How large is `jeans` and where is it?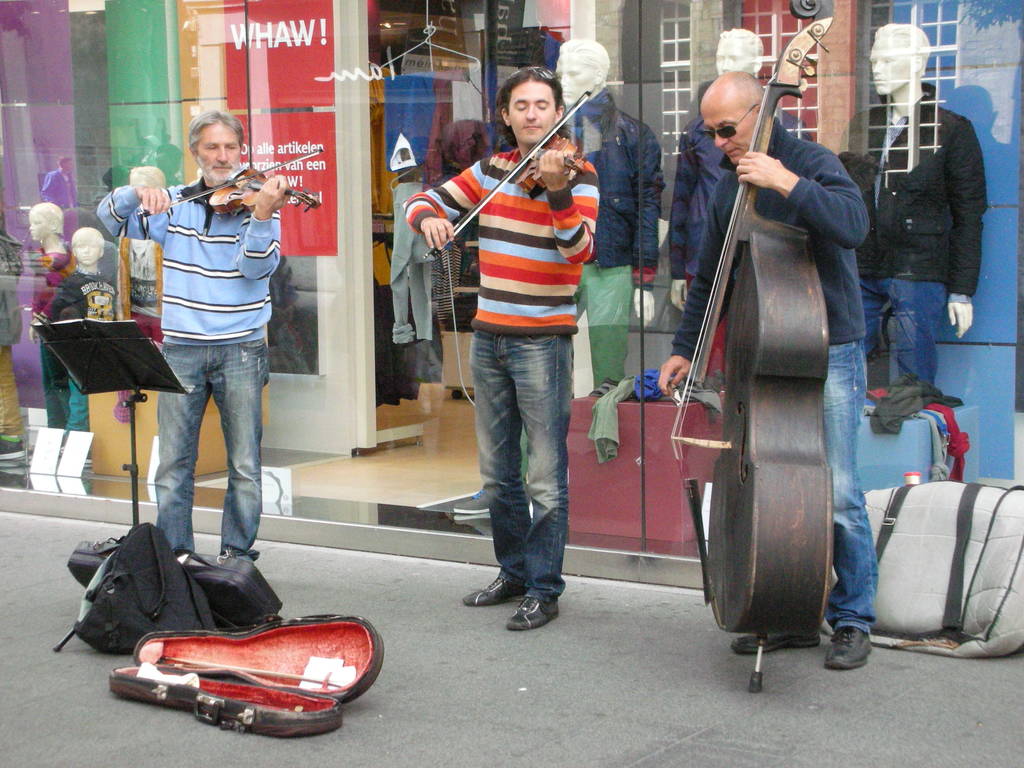
Bounding box: {"x1": 860, "y1": 273, "x2": 943, "y2": 392}.
